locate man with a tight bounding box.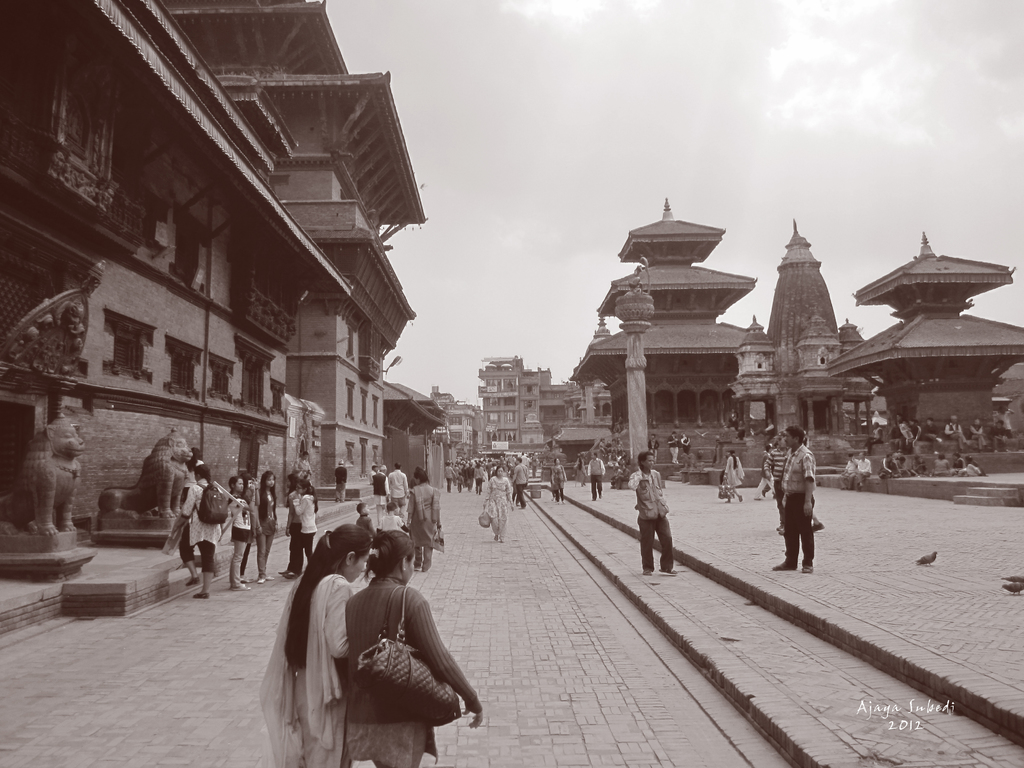
rect(510, 458, 529, 508).
